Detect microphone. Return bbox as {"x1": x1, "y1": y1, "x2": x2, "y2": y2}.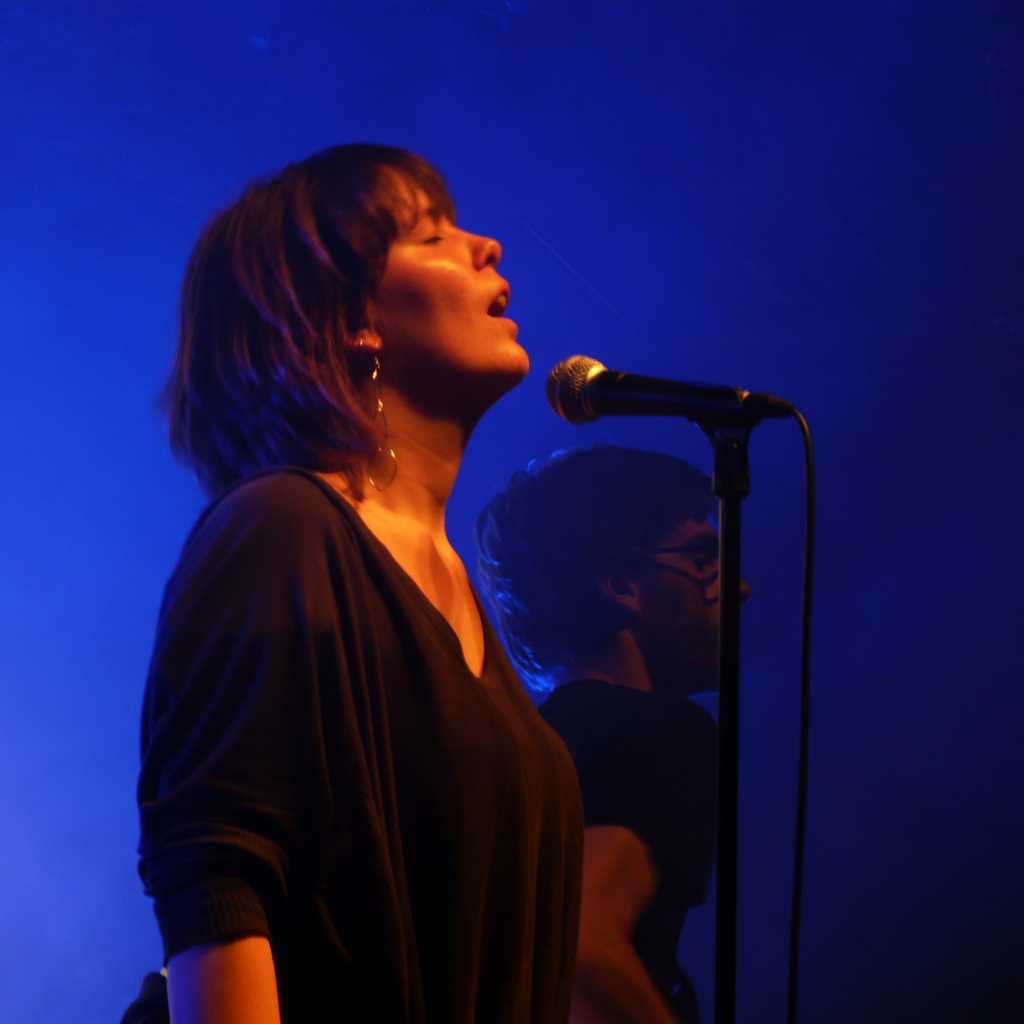
{"x1": 552, "y1": 348, "x2": 788, "y2": 436}.
